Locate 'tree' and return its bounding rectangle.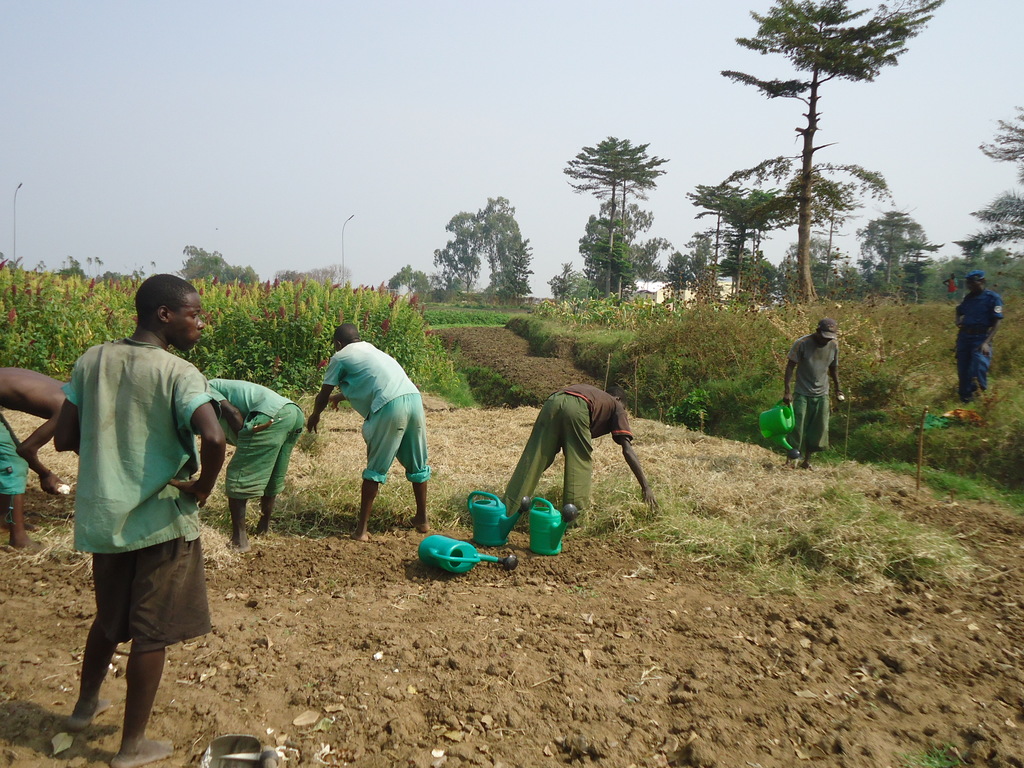
region(170, 241, 253, 283).
